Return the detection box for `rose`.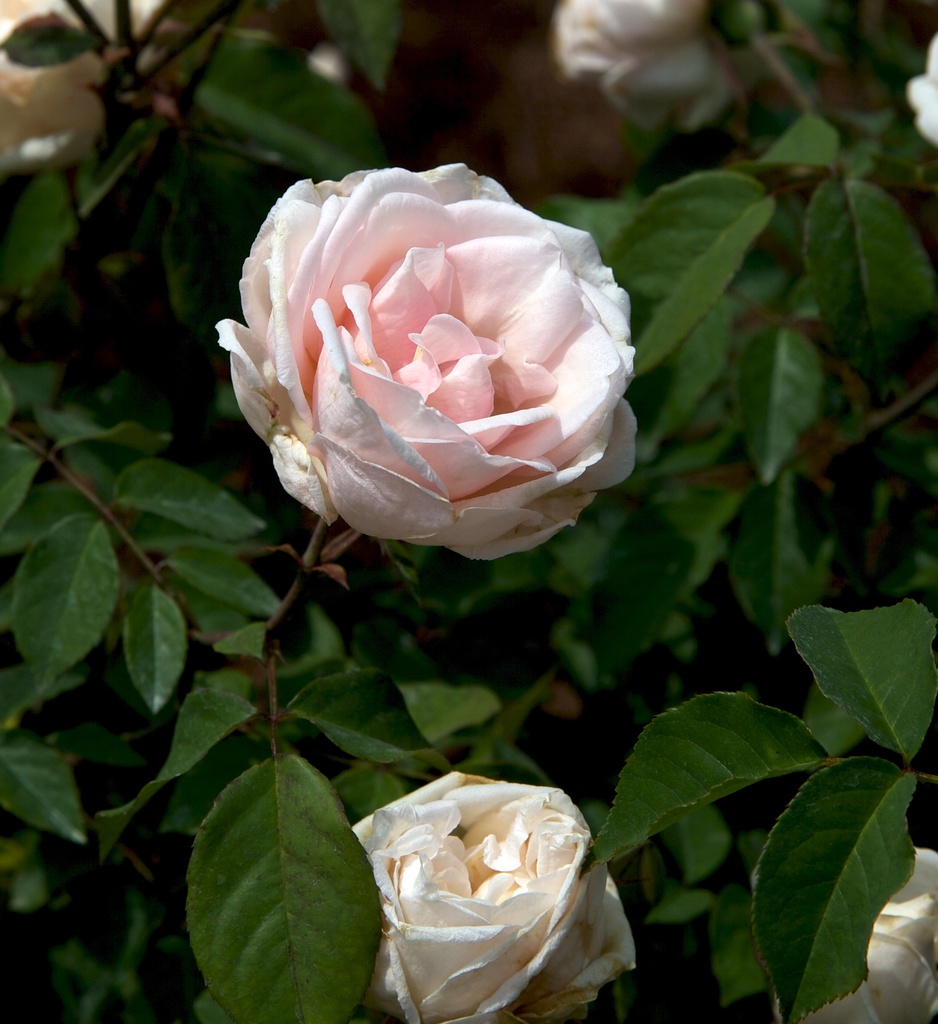
{"x1": 554, "y1": 0, "x2": 720, "y2": 134}.
